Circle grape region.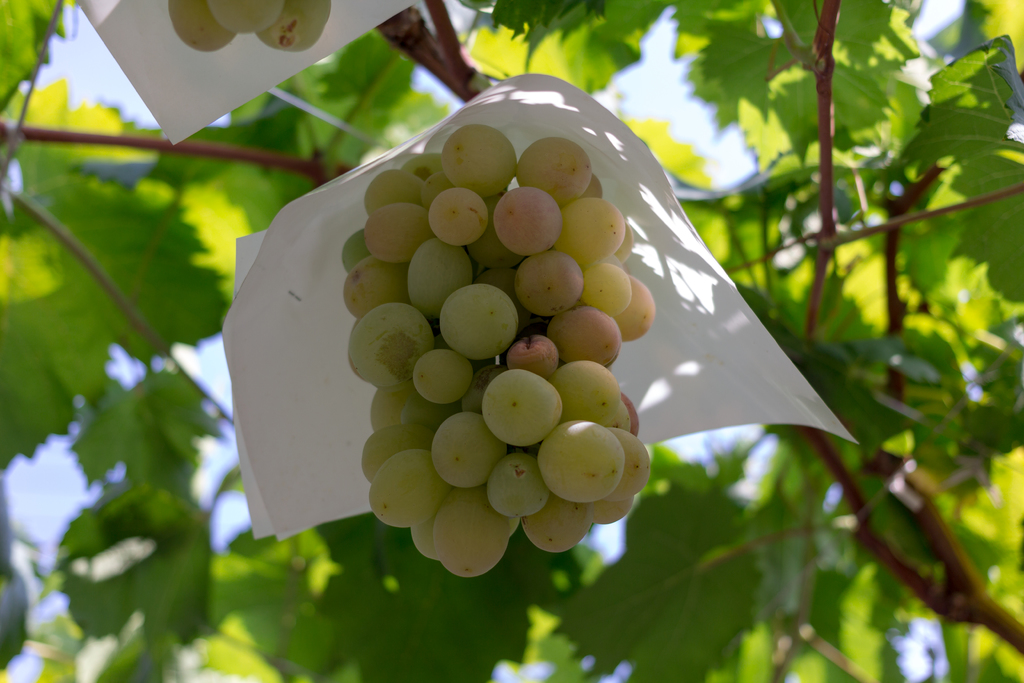
Region: (left=170, top=0, right=241, bottom=53).
